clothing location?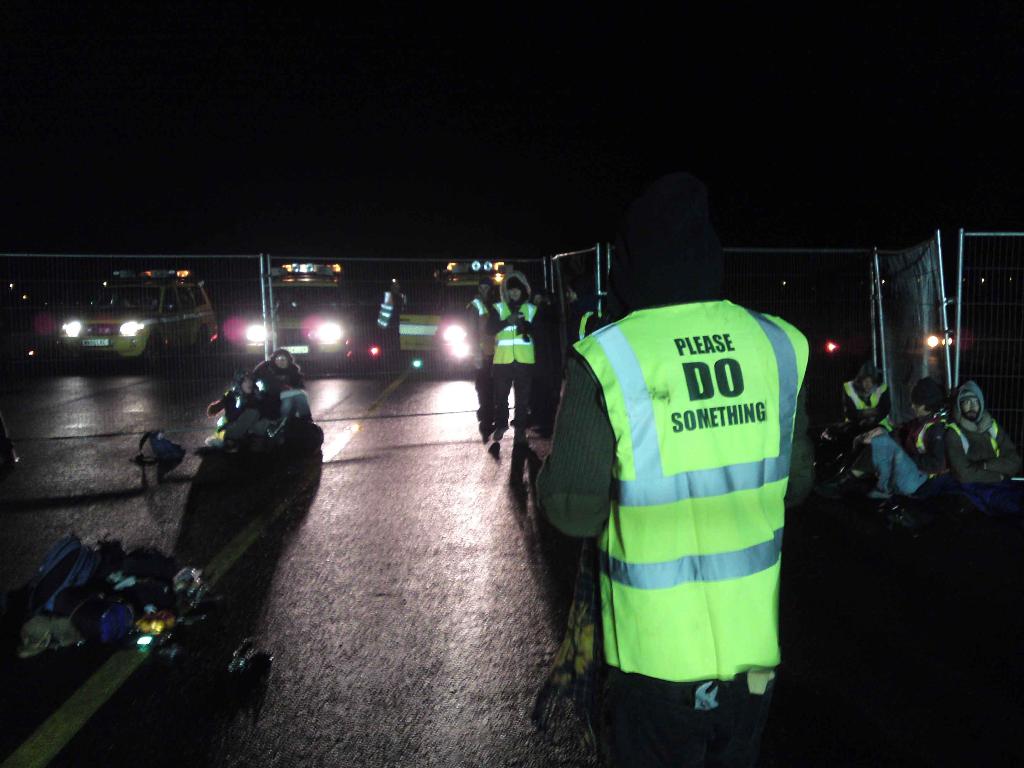
<box>228,390,310,422</box>
